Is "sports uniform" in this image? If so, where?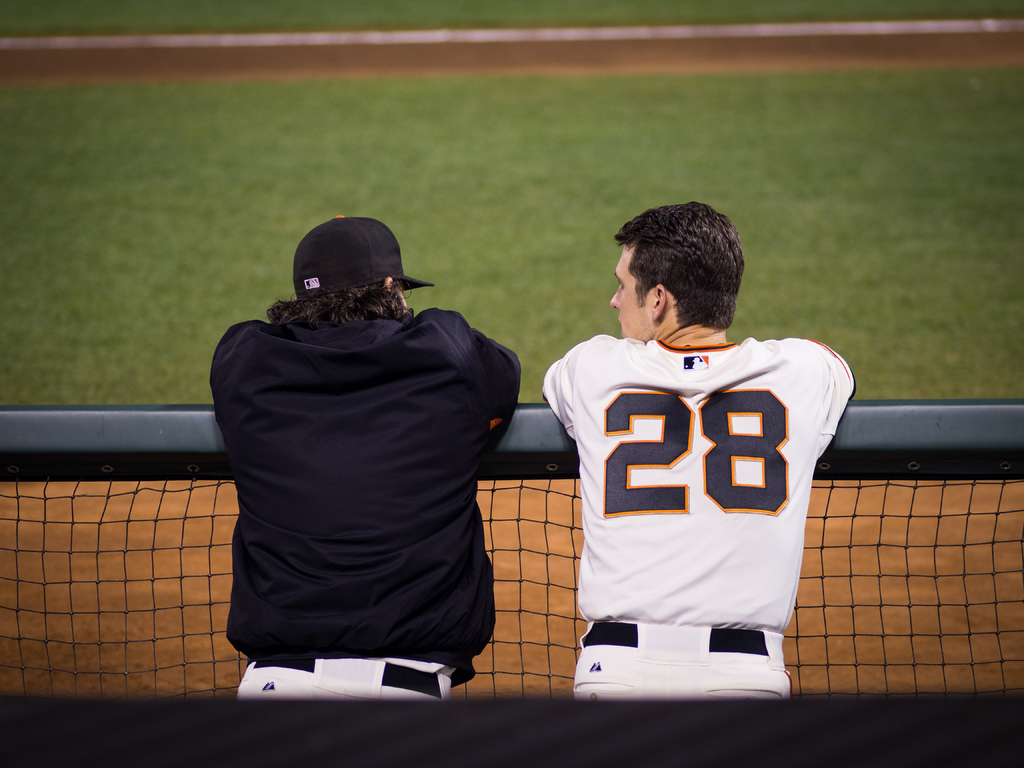
Yes, at BBox(204, 303, 526, 699).
